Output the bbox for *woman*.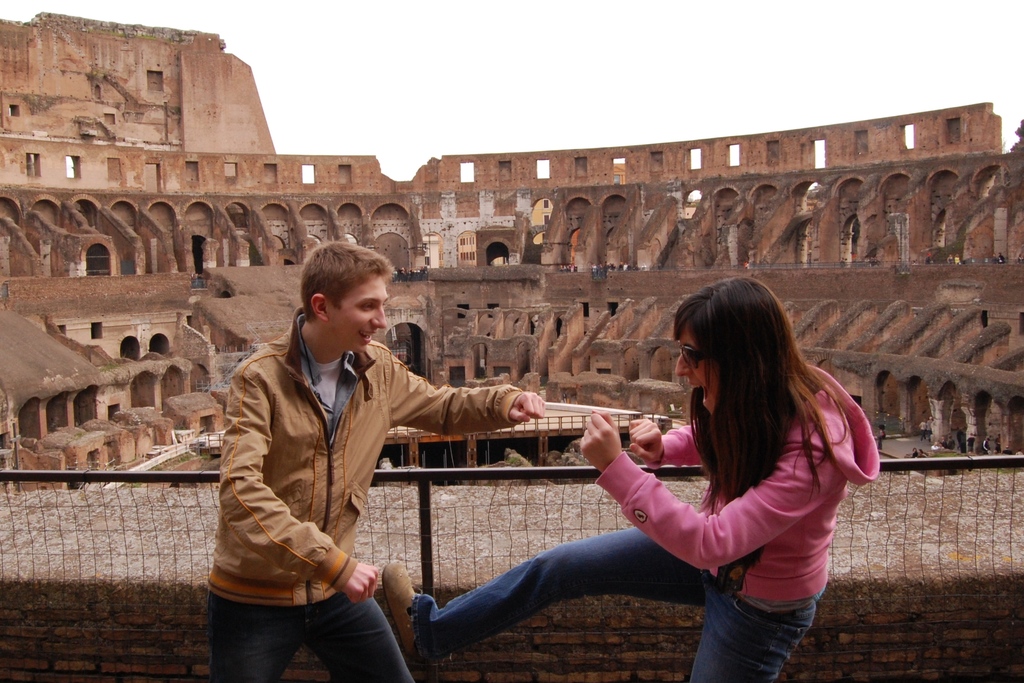
bbox(380, 275, 880, 682).
